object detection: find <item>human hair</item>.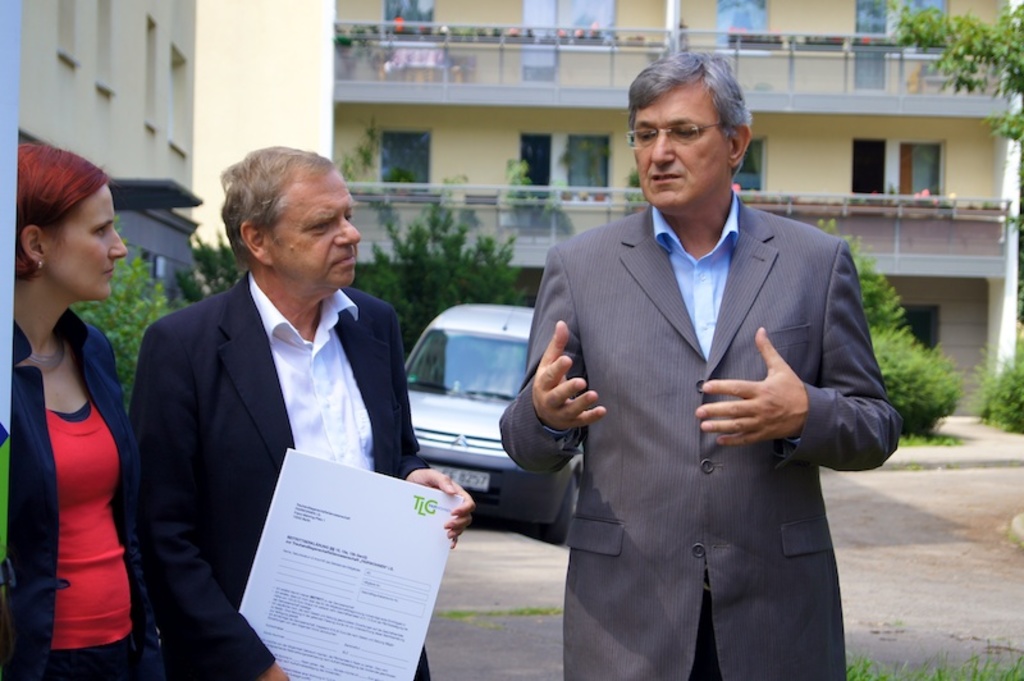
13/142/114/288.
